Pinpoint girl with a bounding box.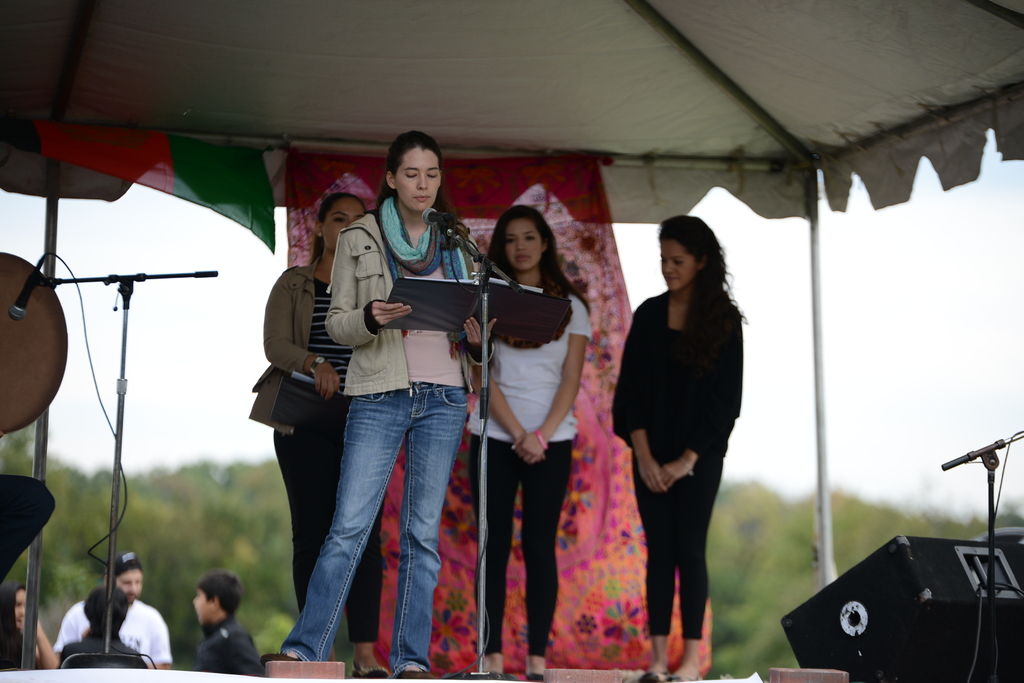
detection(461, 204, 593, 682).
